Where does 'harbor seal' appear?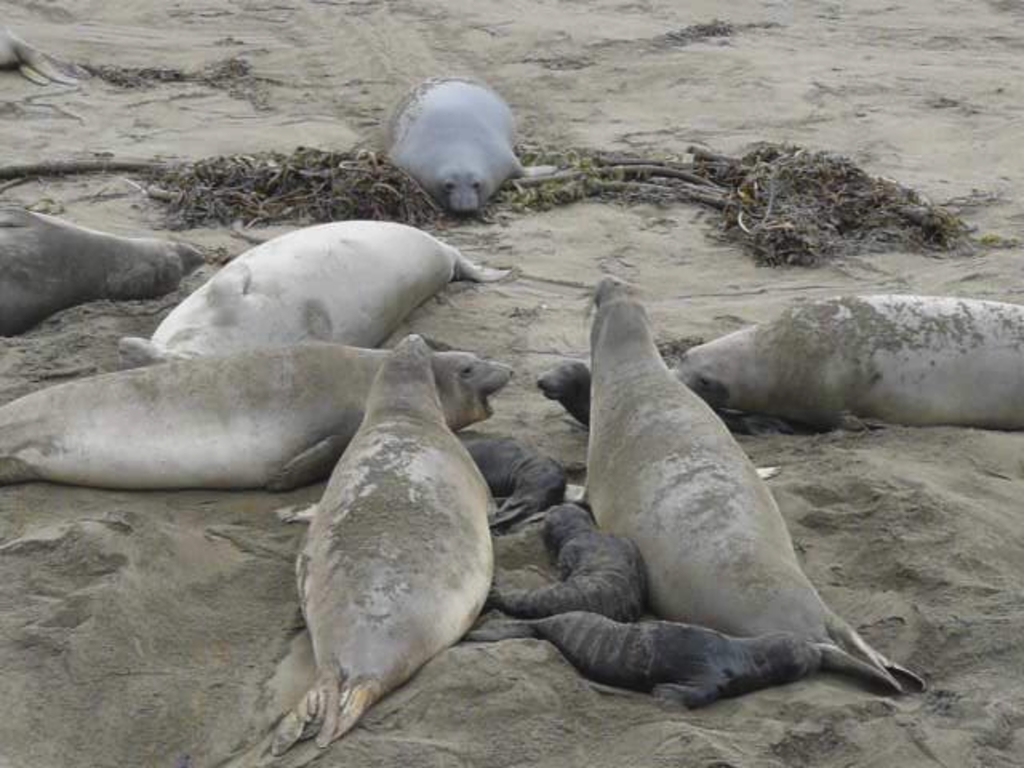
Appears at detection(496, 501, 658, 621).
